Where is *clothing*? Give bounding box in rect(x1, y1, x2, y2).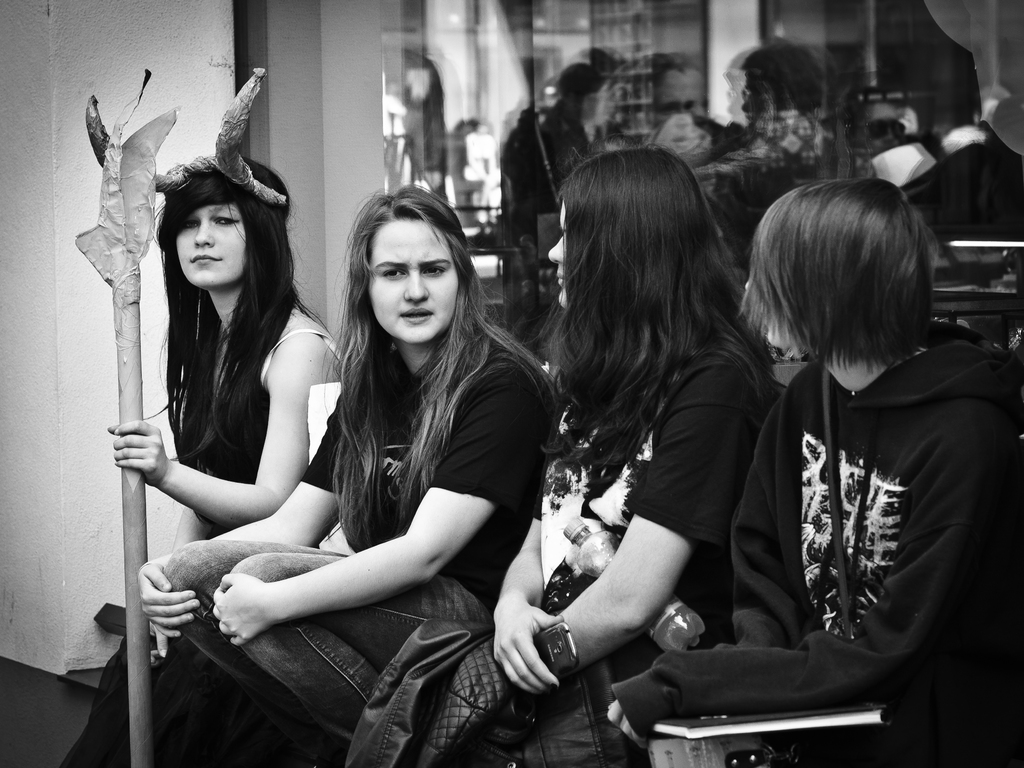
rect(164, 333, 558, 767).
